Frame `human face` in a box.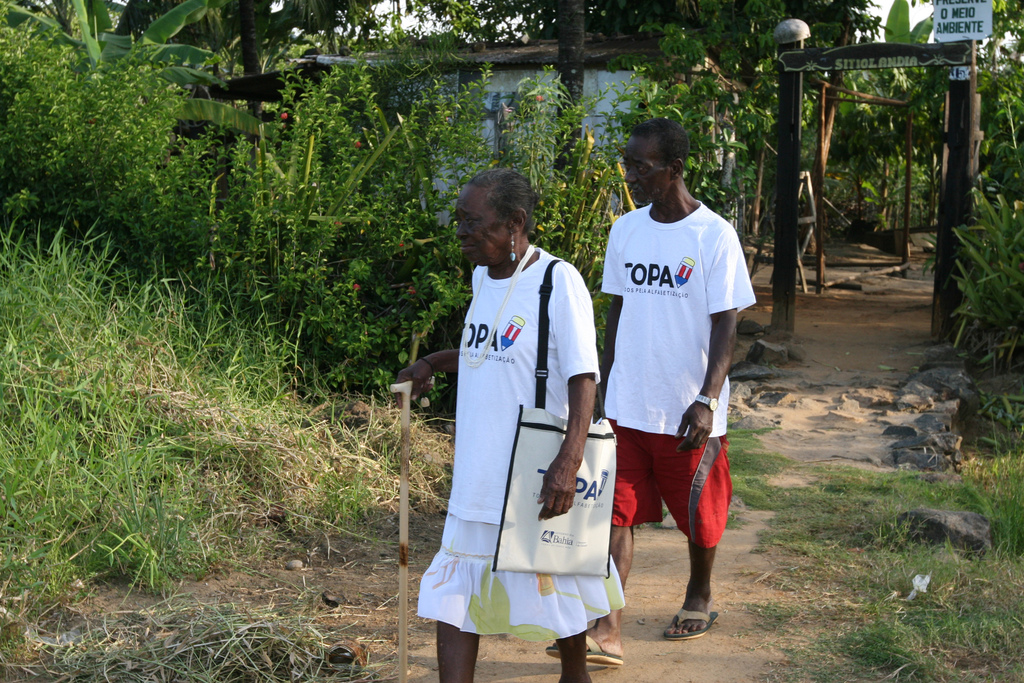
454, 183, 508, 265.
